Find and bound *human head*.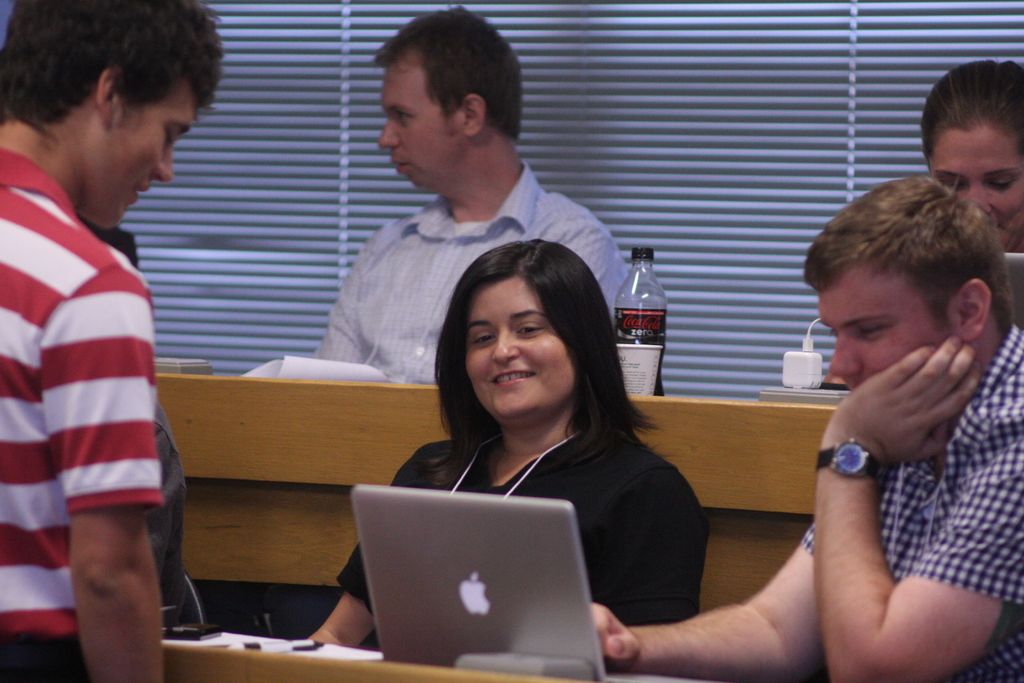
Bound: (left=913, top=62, right=1023, bottom=251).
